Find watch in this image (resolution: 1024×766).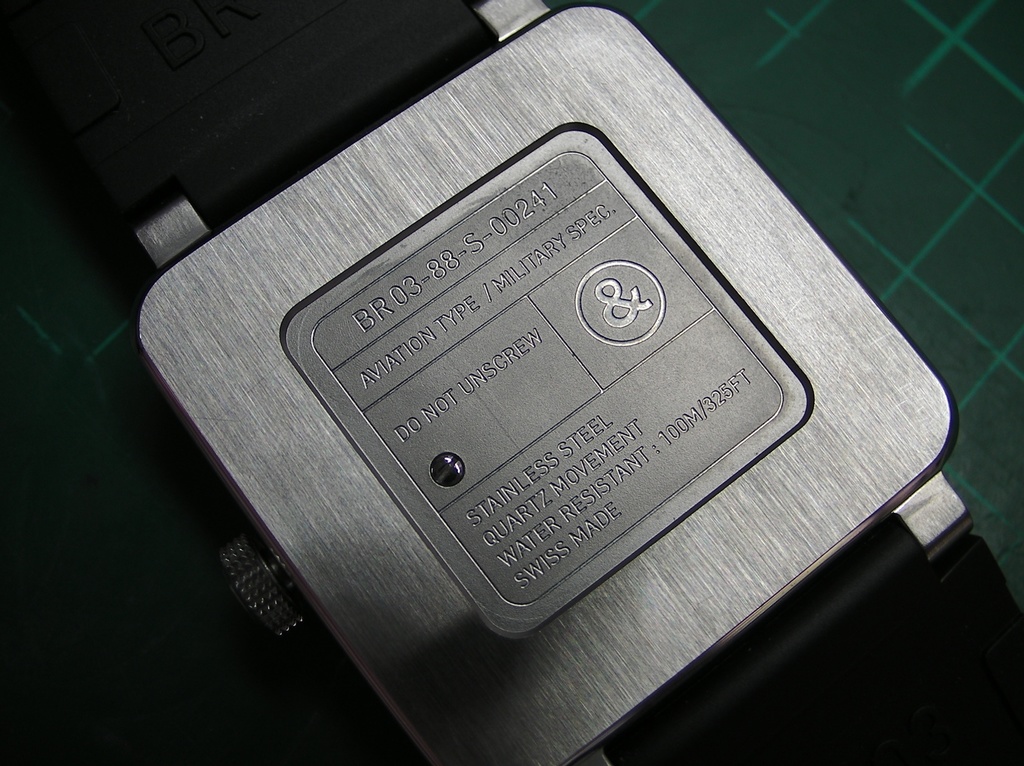
locate(108, 0, 1008, 765).
